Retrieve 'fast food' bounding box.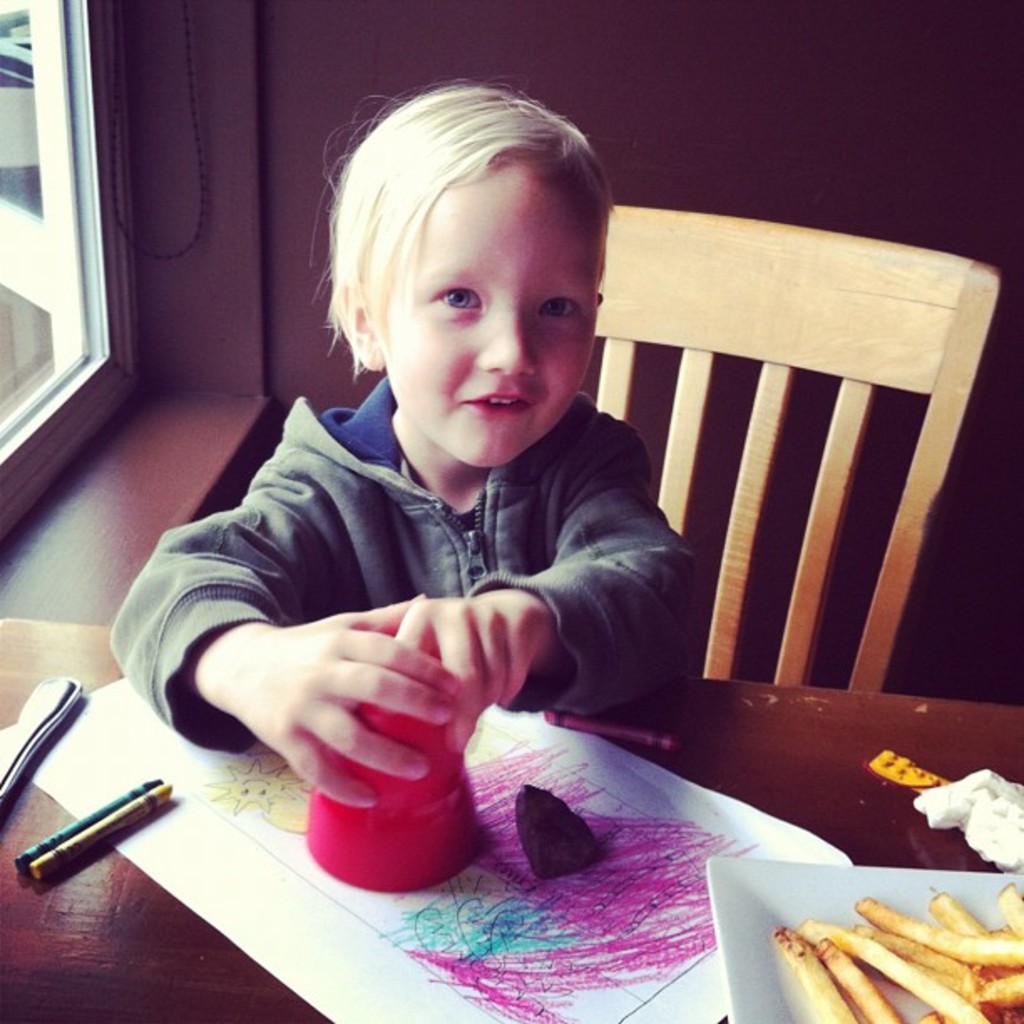
Bounding box: region(768, 885, 1023, 1023).
